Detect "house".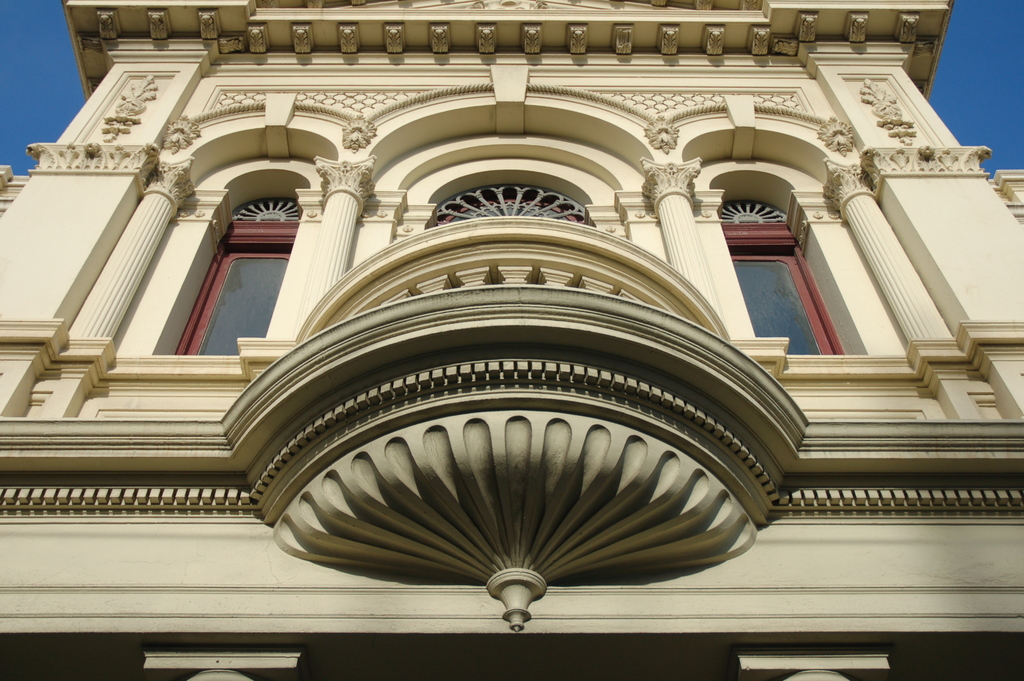
Detected at region(2, 0, 1023, 680).
